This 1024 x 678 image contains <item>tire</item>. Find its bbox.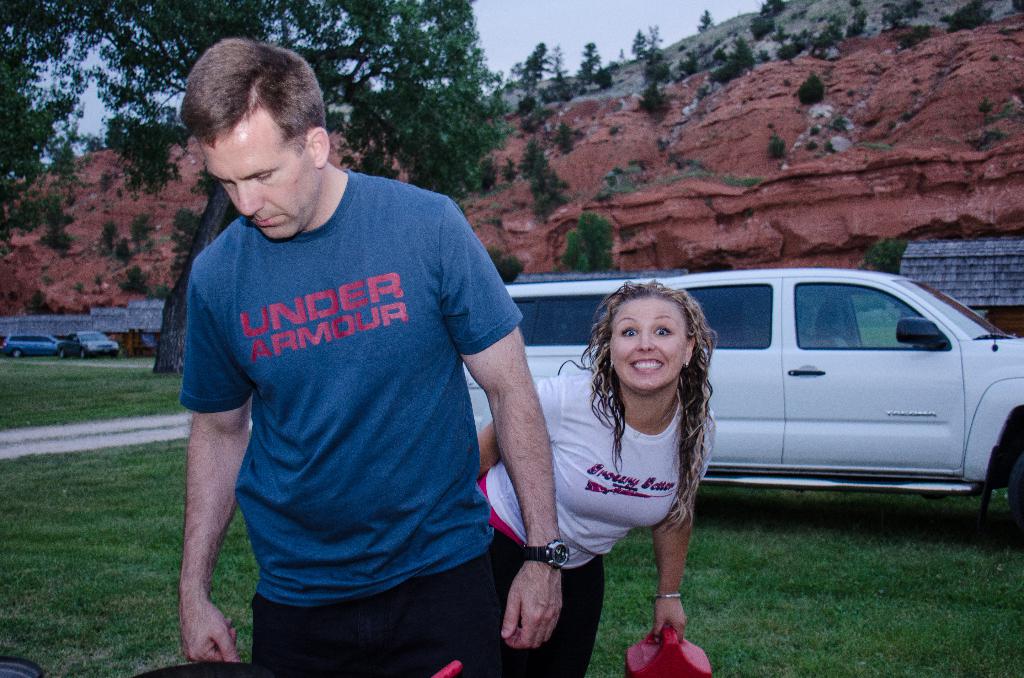
locate(1006, 440, 1023, 546).
